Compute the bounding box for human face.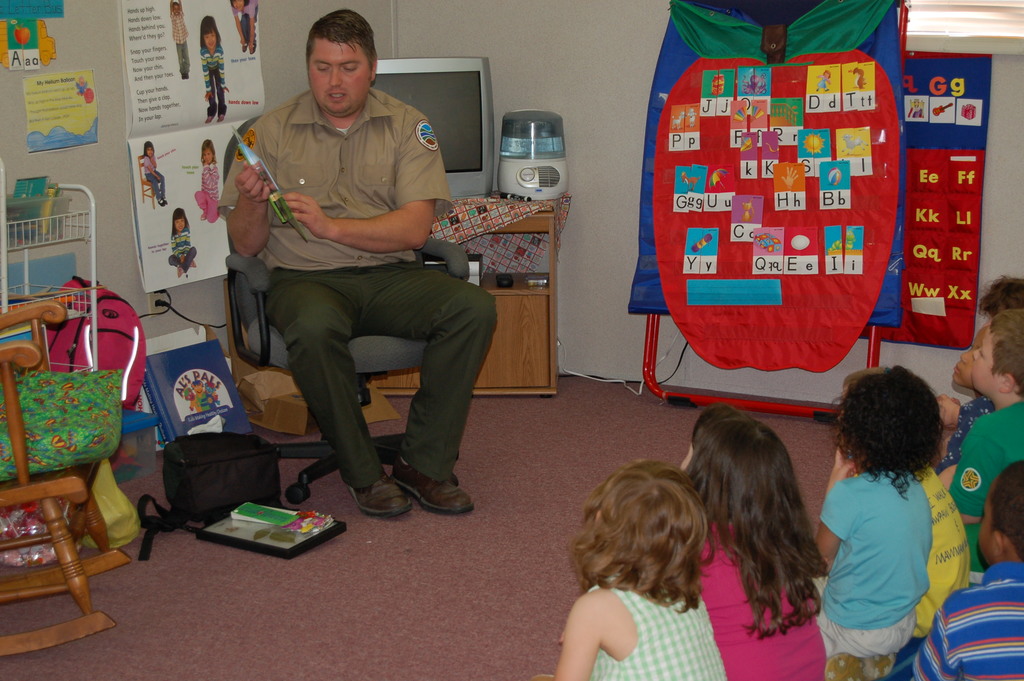
left=147, top=144, right=156, bottom=156.
